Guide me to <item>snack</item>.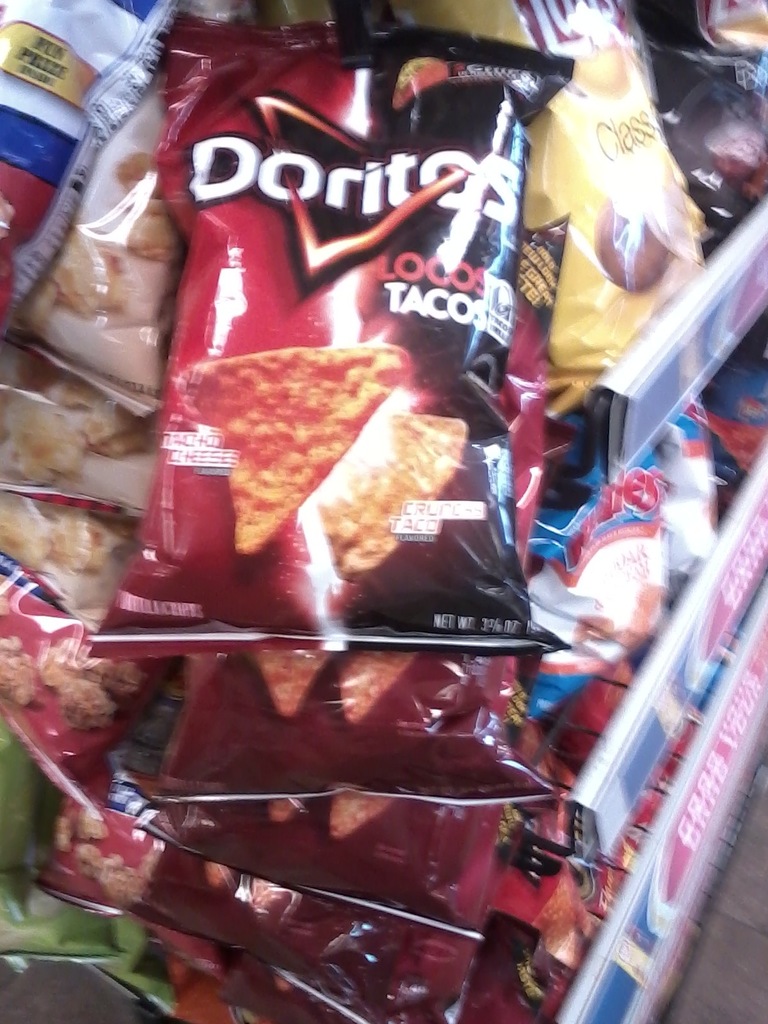
Guidance: <bbox>158, 139, 529, 680</bbox>.
